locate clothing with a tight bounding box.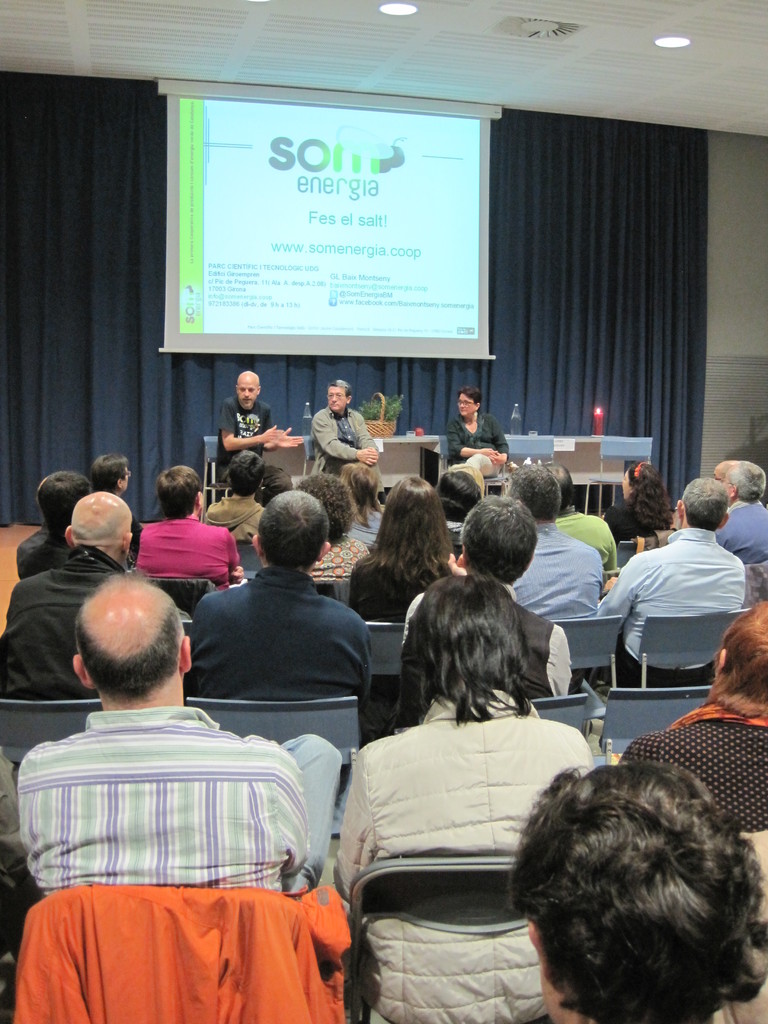
x1=20 y1=534 x2=72 y2=576.
